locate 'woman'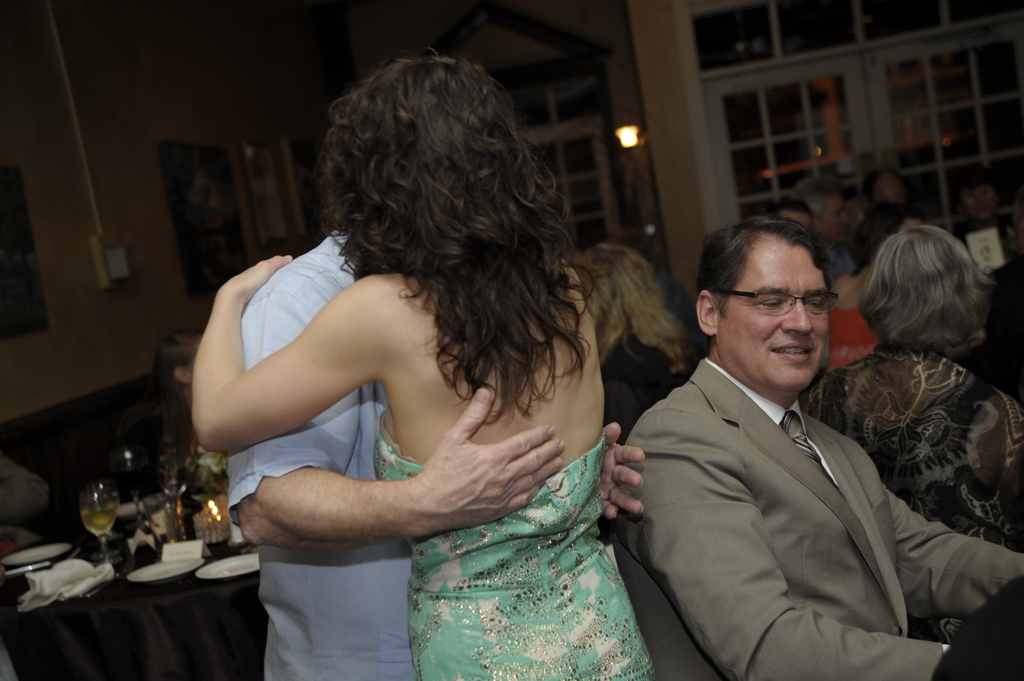
x1=172, y1=88, x2=670, y2=671
